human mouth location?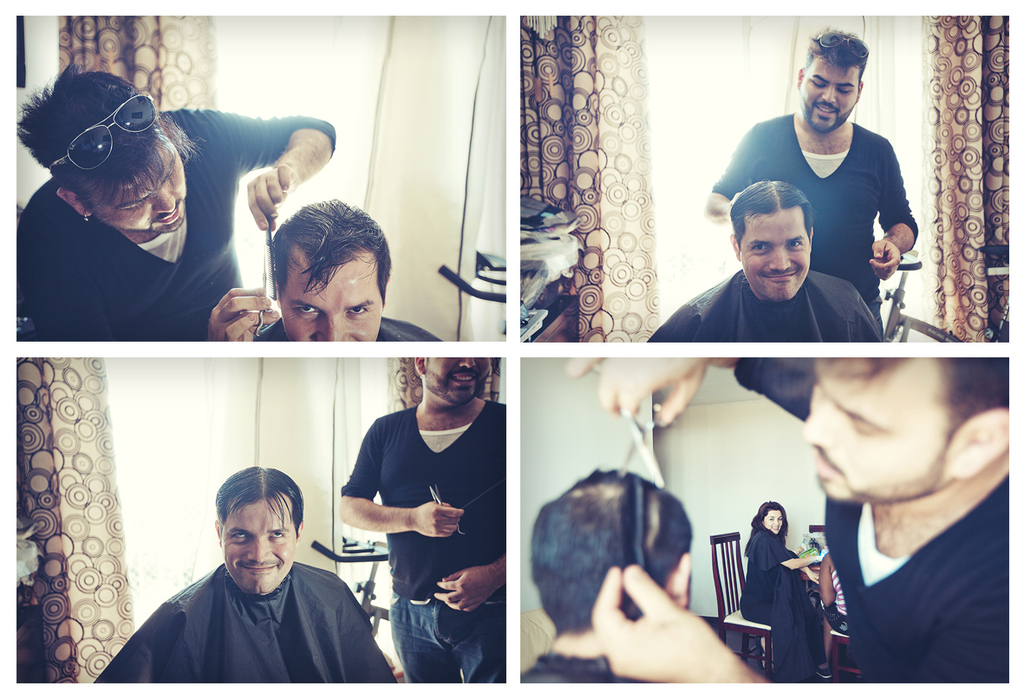
x1=813, y1=101, x2=840, y2=121
